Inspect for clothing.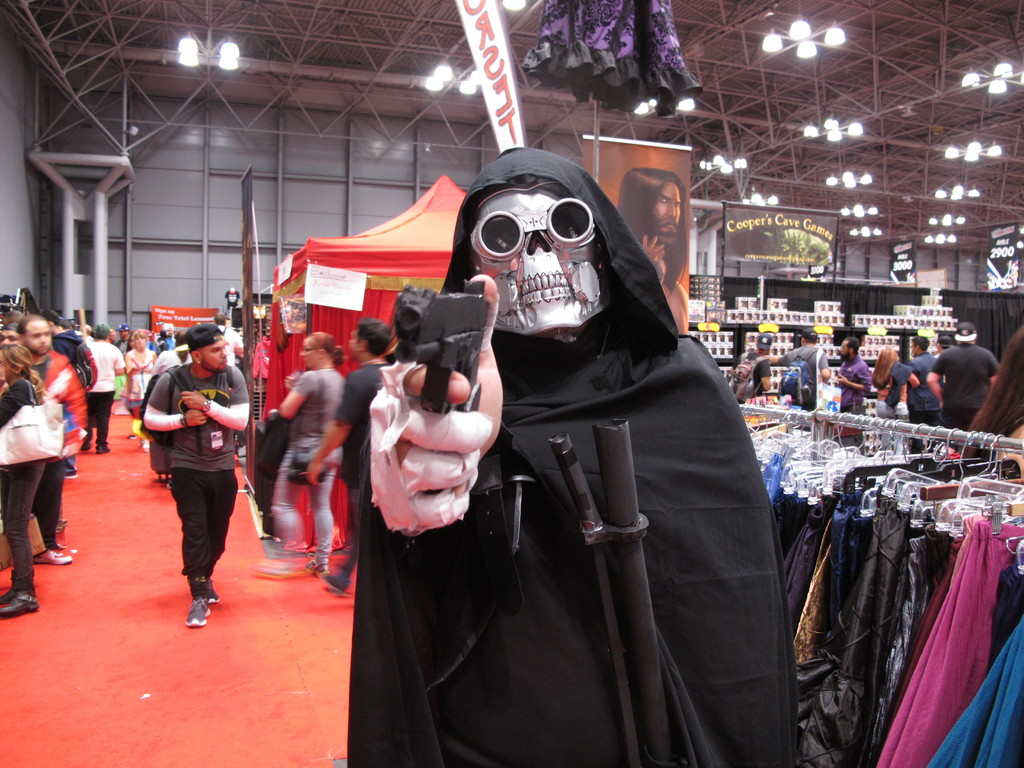
Inspection: box=[0, 376, 45, 581].
